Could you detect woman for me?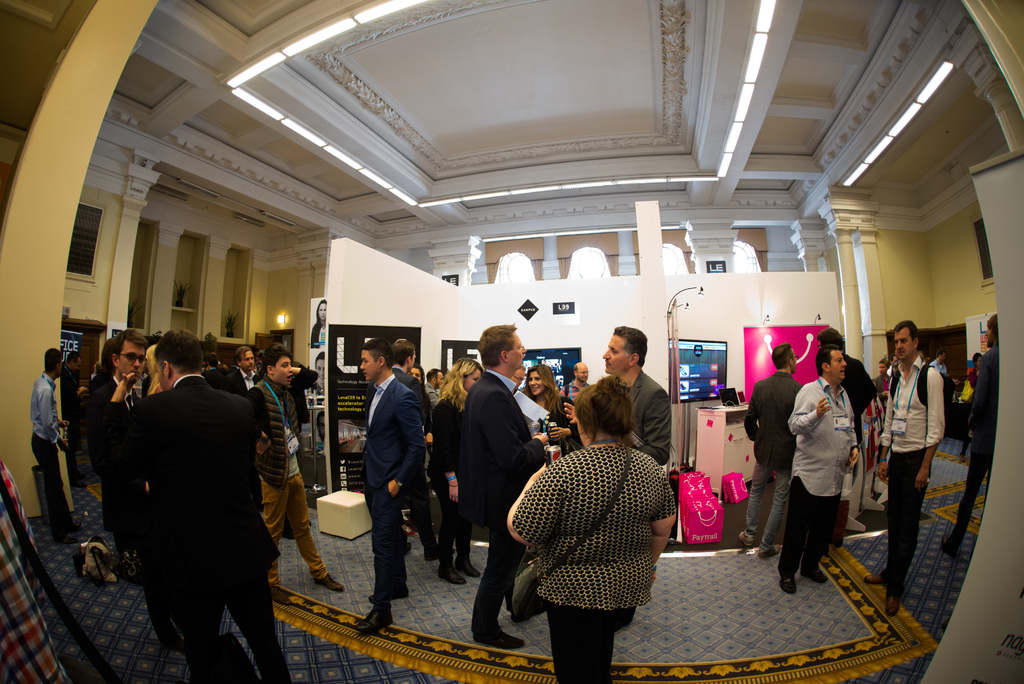
Detection result: {"left": 428, "top": 357, "right": 485, "bottom": 583}.
